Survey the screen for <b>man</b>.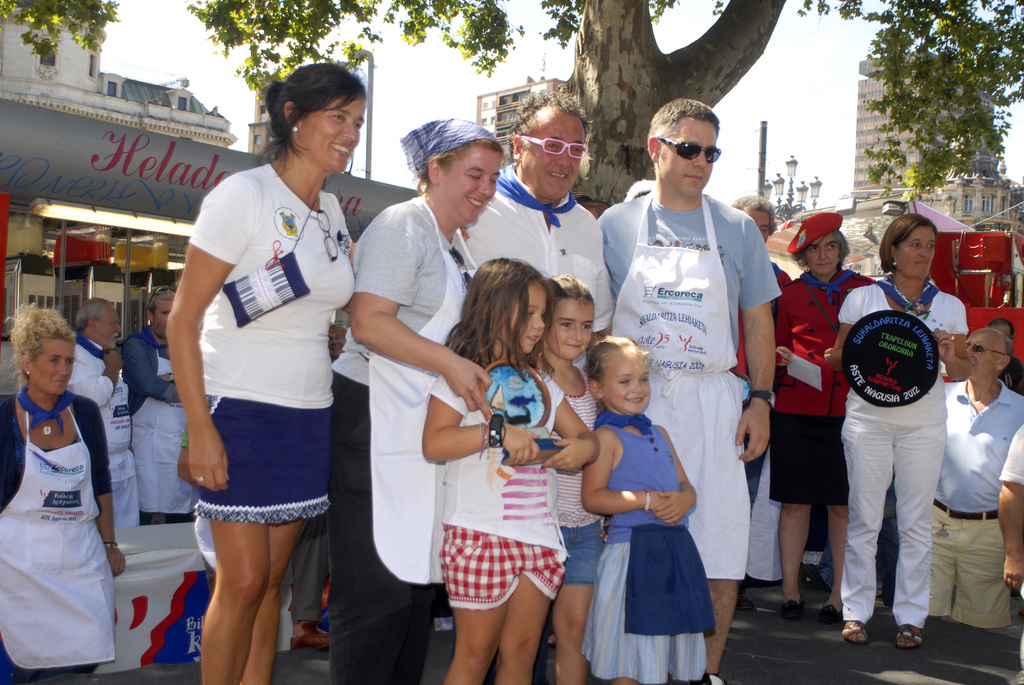
Survey found: locate(992, 427, 1023, 592).
